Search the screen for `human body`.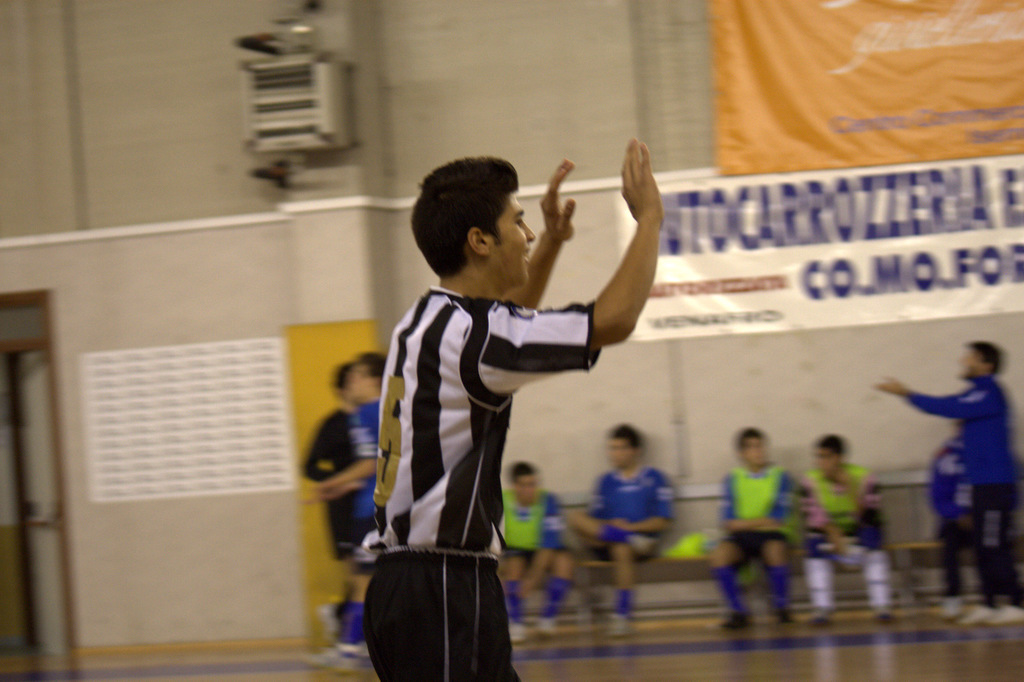
Found at box=[311, 359, 362, 650].
